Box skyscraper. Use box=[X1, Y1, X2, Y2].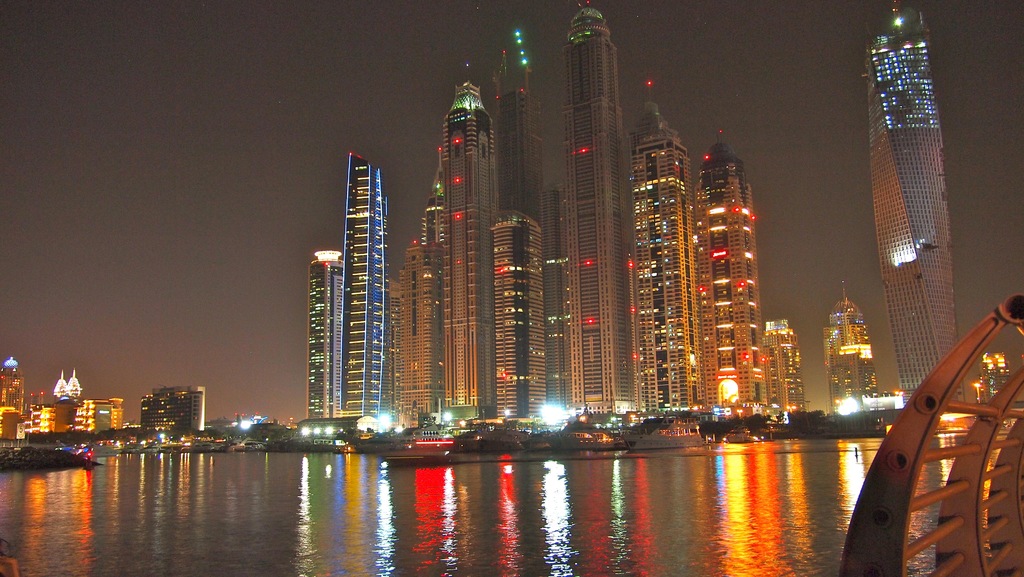
box=[490, 210, 550, 423].
